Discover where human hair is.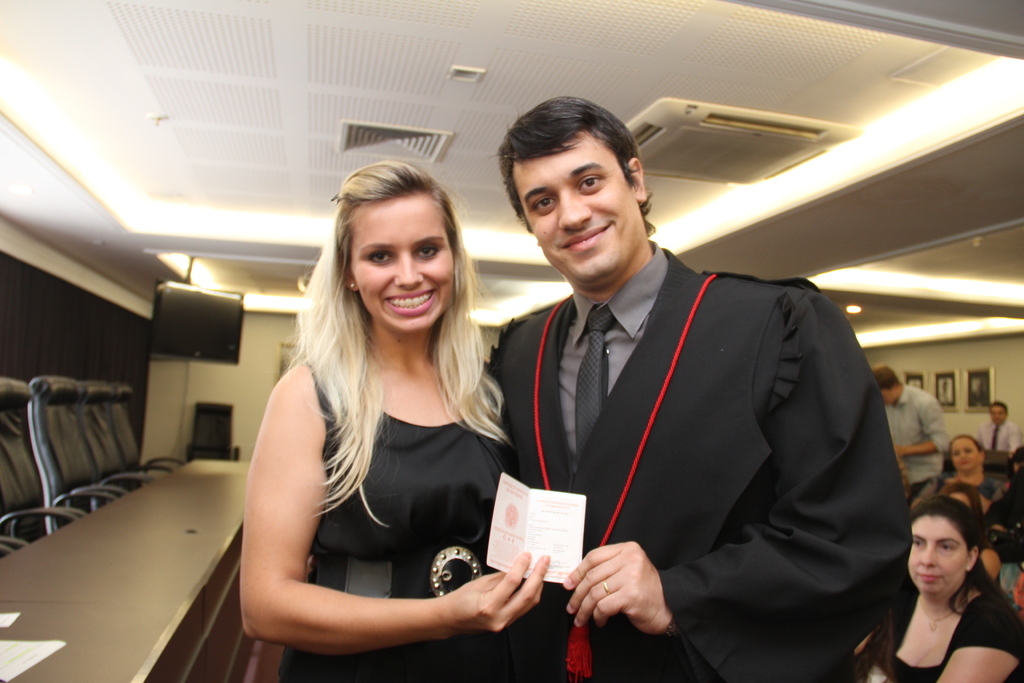
Discovered at 872,363,903,390.
